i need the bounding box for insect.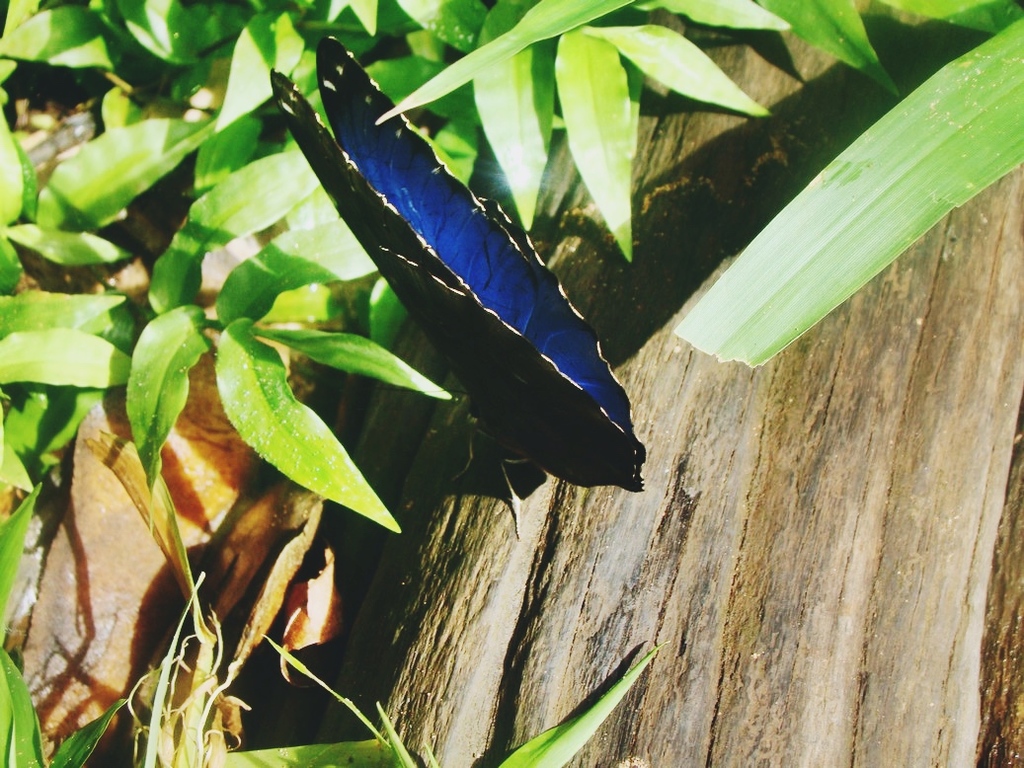
Here it is: (271, 30, 644, 542).
